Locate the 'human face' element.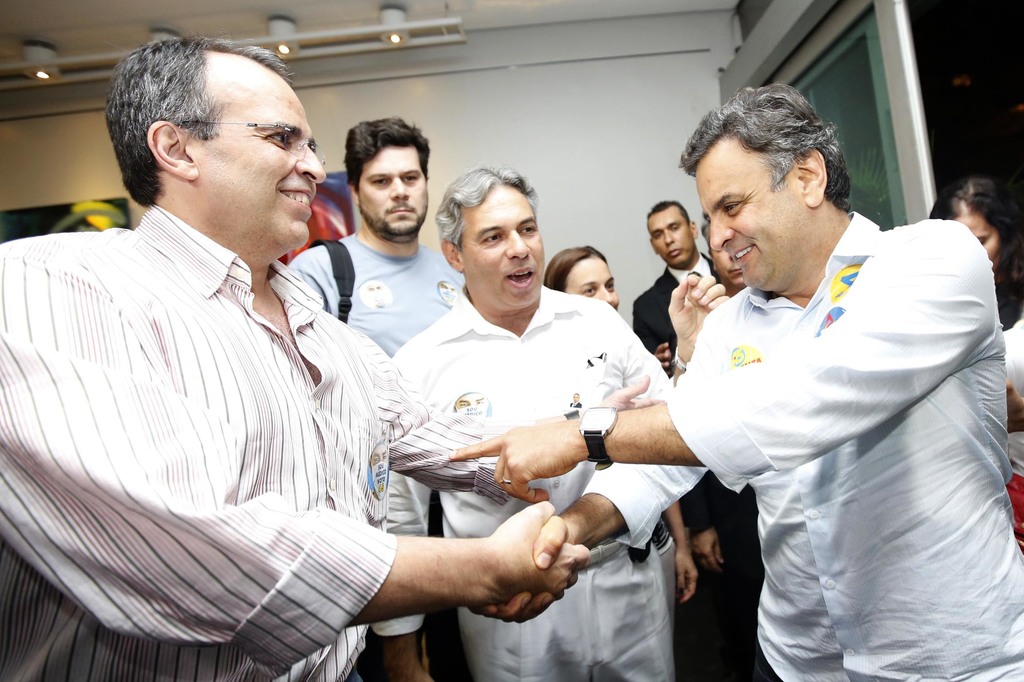
Element bbox: 203,61,330,251.
